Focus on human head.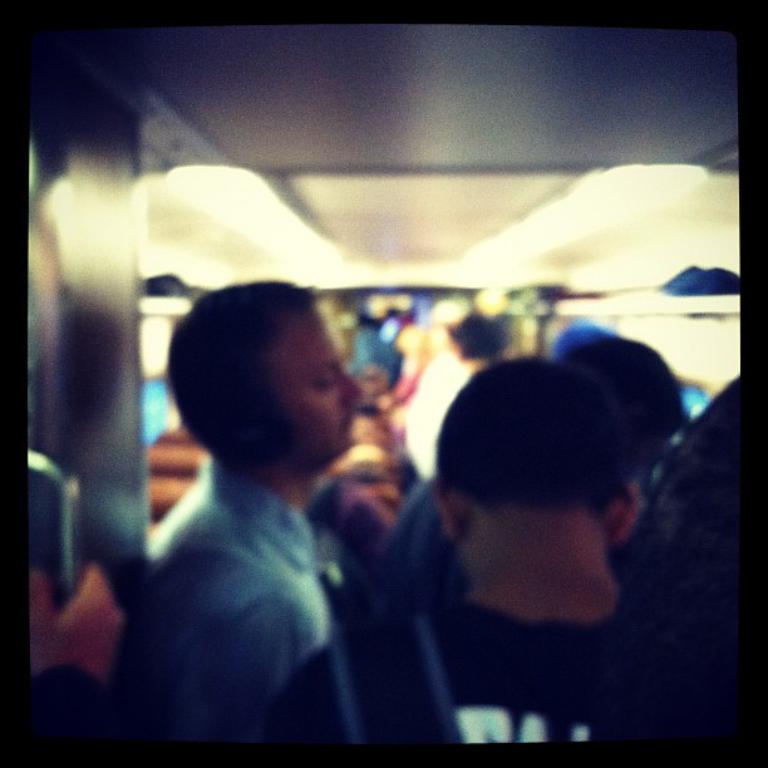
Focused at bbox(429, 353, 646, 553).
